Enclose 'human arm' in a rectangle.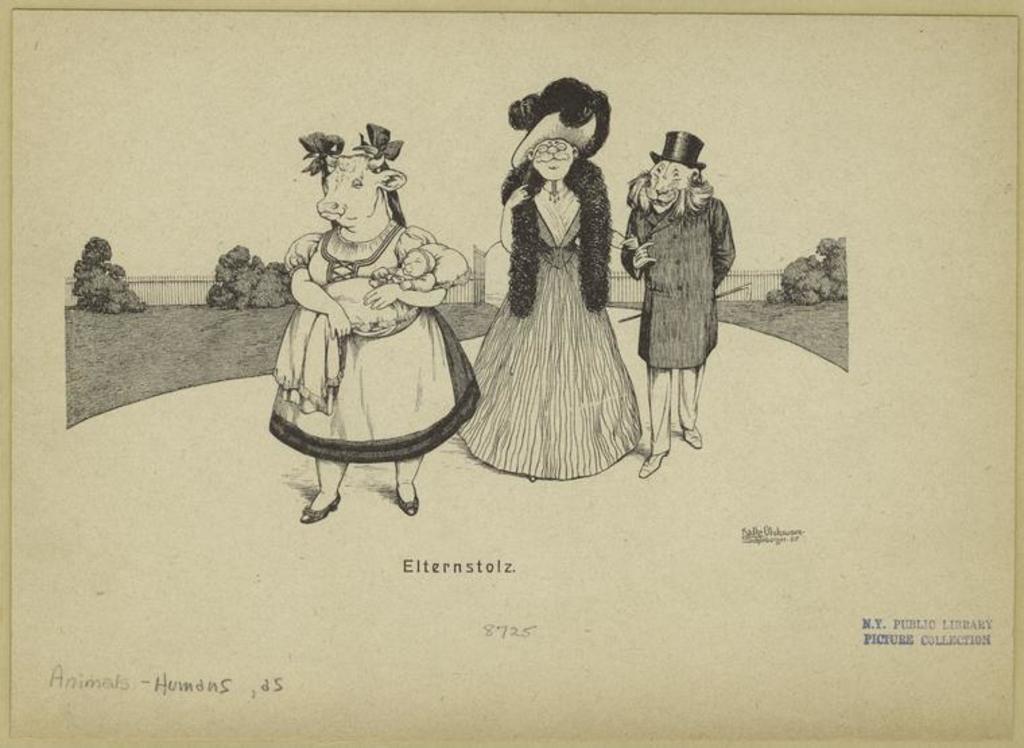
(x1=715, y1=190, x2=740, y2=288).
